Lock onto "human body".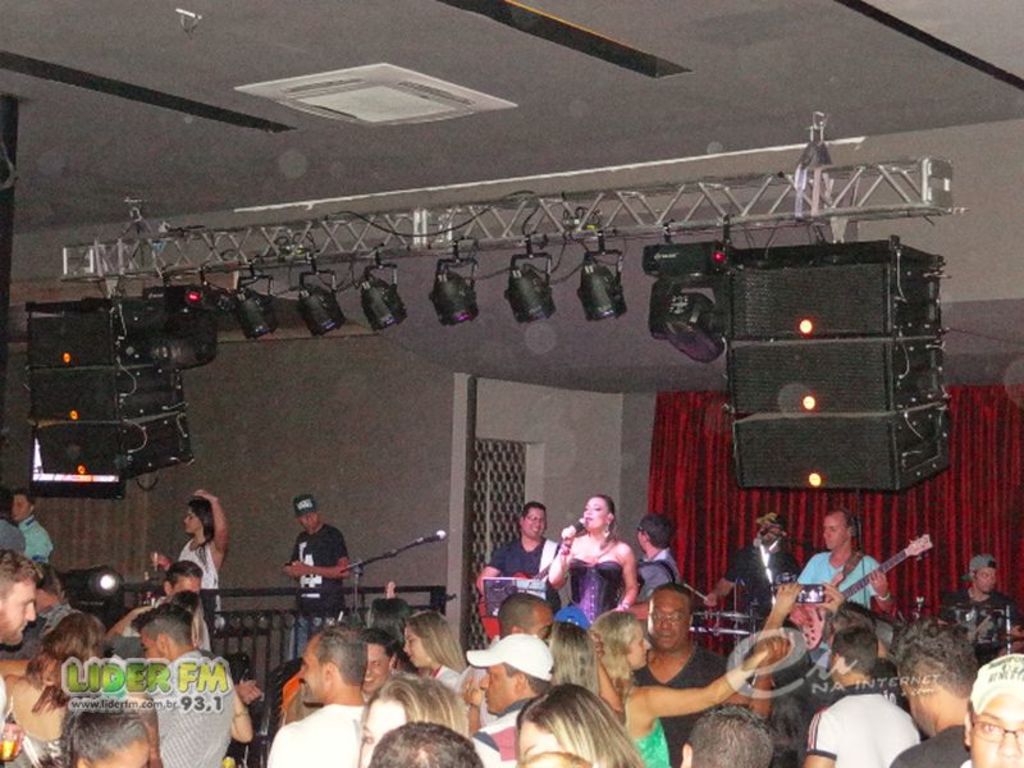
Locked: bbox(797, 621, 920, 767).
